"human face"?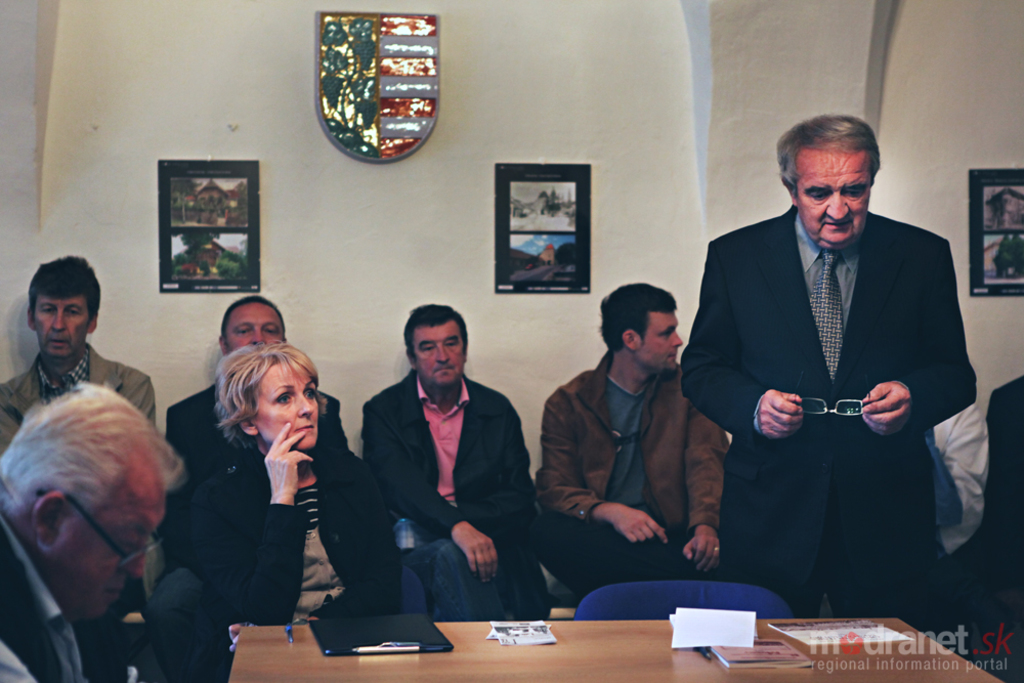
220 304 280 352
